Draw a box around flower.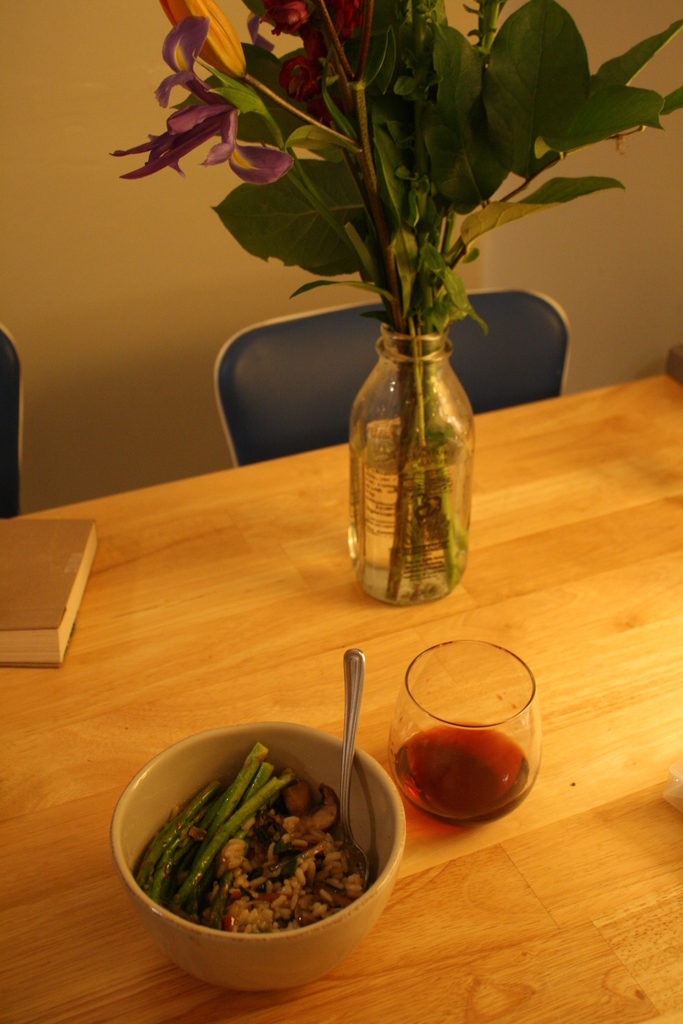
bbox=[302, 0, 372, 47].
